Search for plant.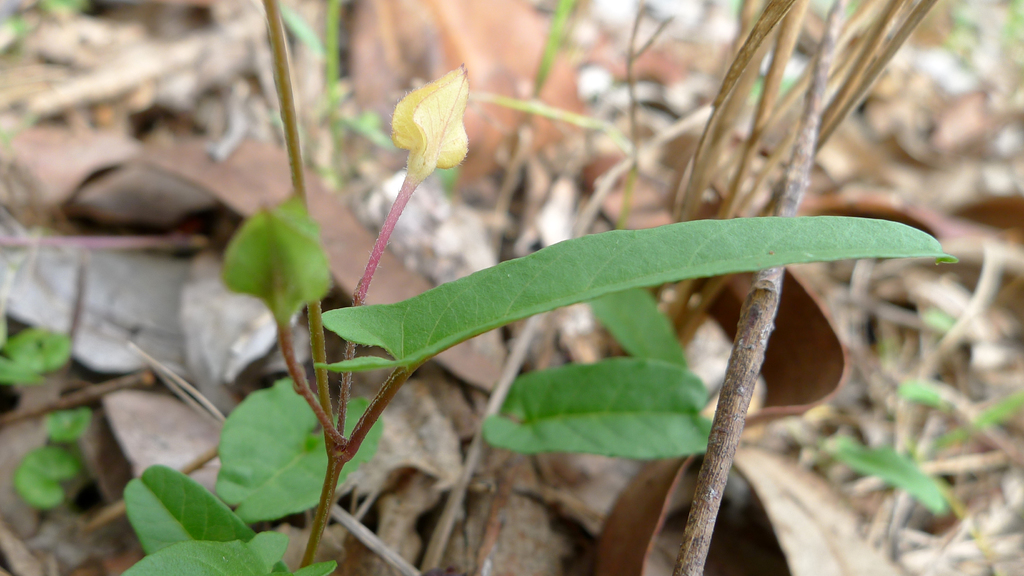
Found at locate(827, 361, 1023, 557).
